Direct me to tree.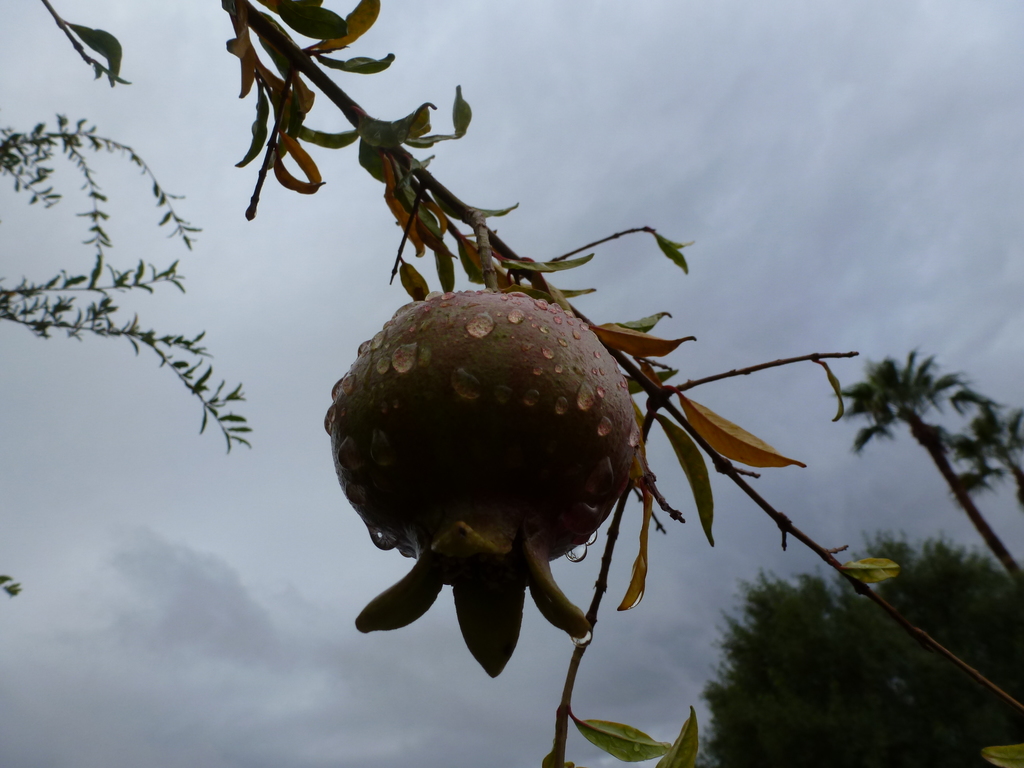
Direction: region(694, 522, 1023, 767).
